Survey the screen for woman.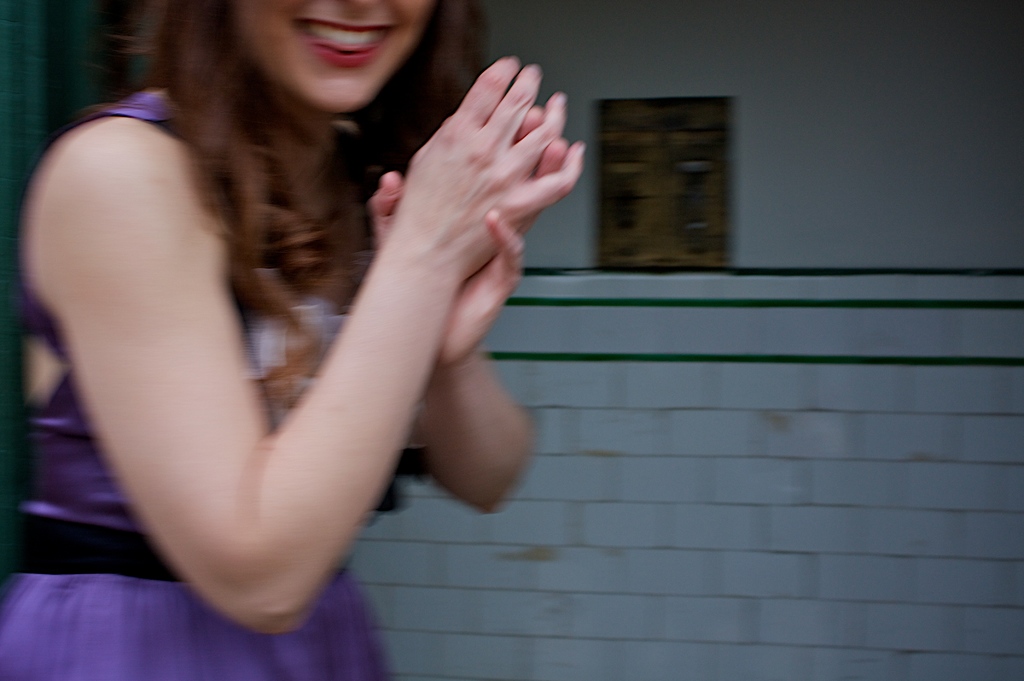
Survey found: crop(0, 0, 593, 677).
